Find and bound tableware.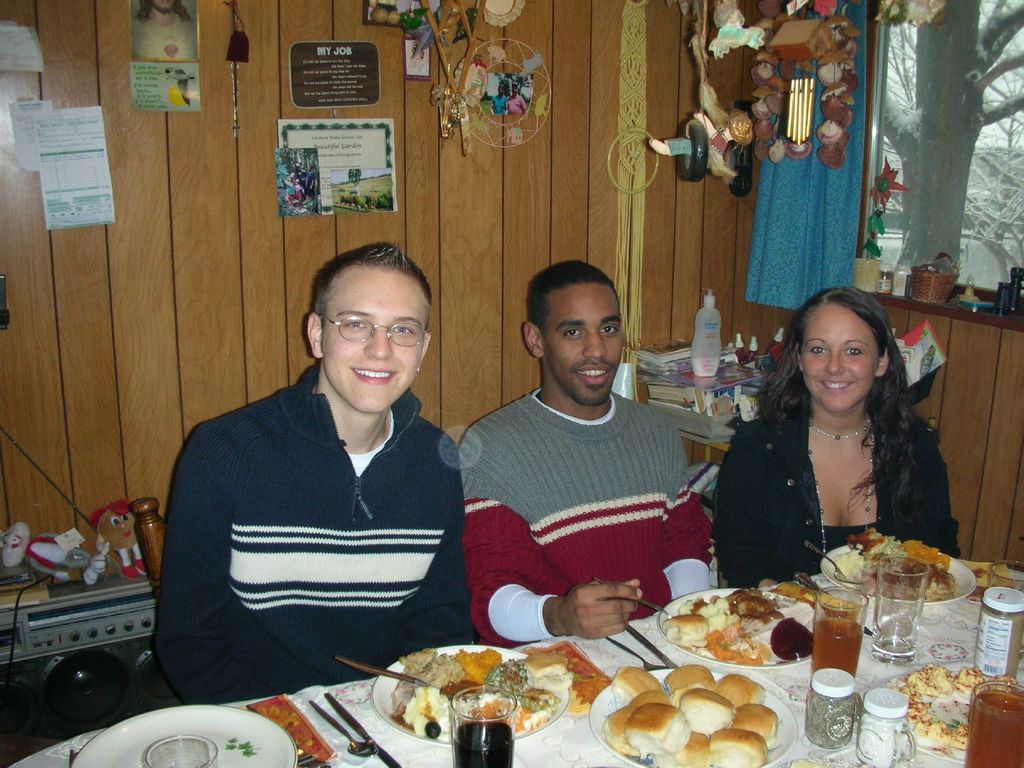
Bound: crop(371, 634, 570, 755).
